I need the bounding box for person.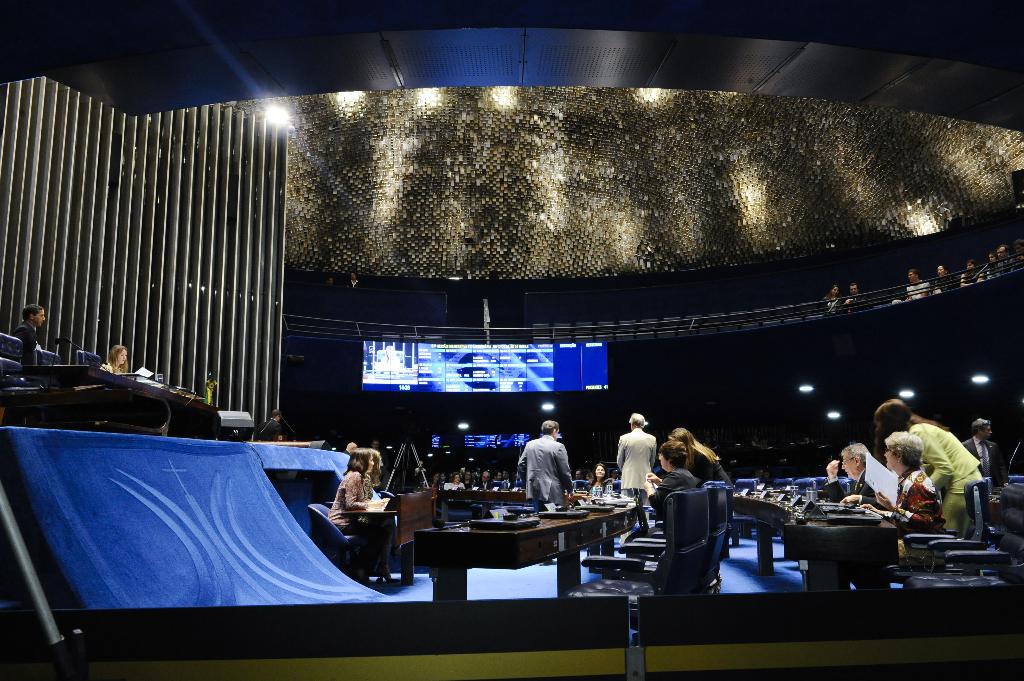
Here it is: <box>344,443,357,460</box>.
